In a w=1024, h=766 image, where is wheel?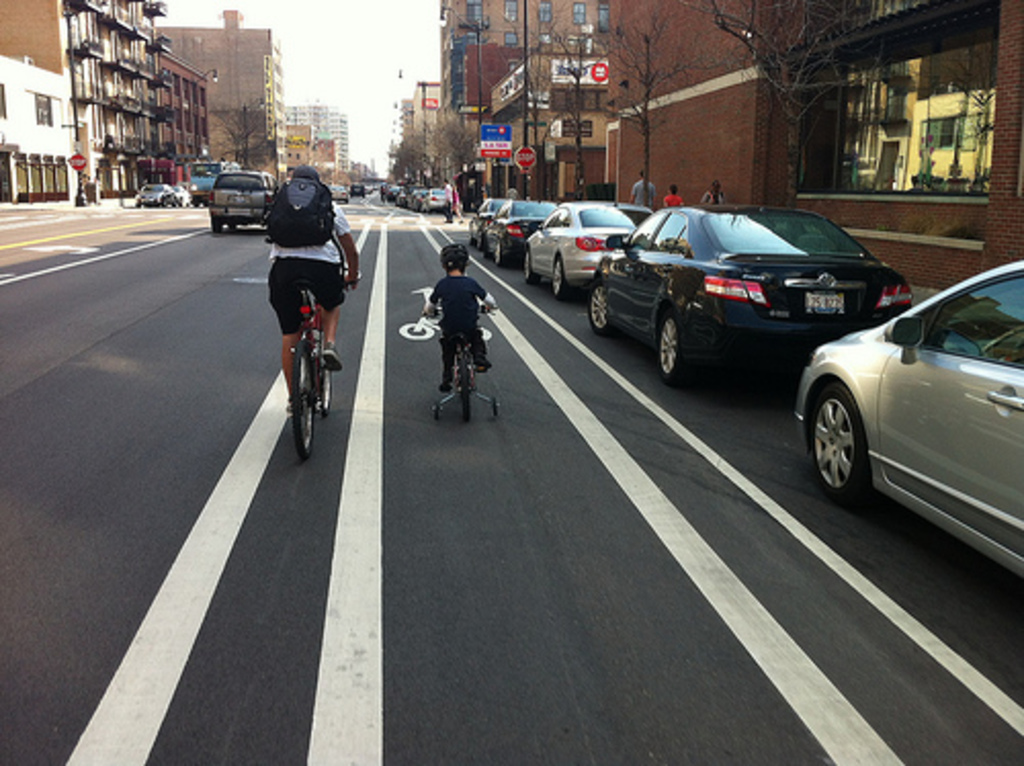
bbox=[586, 281, 612, 334].
